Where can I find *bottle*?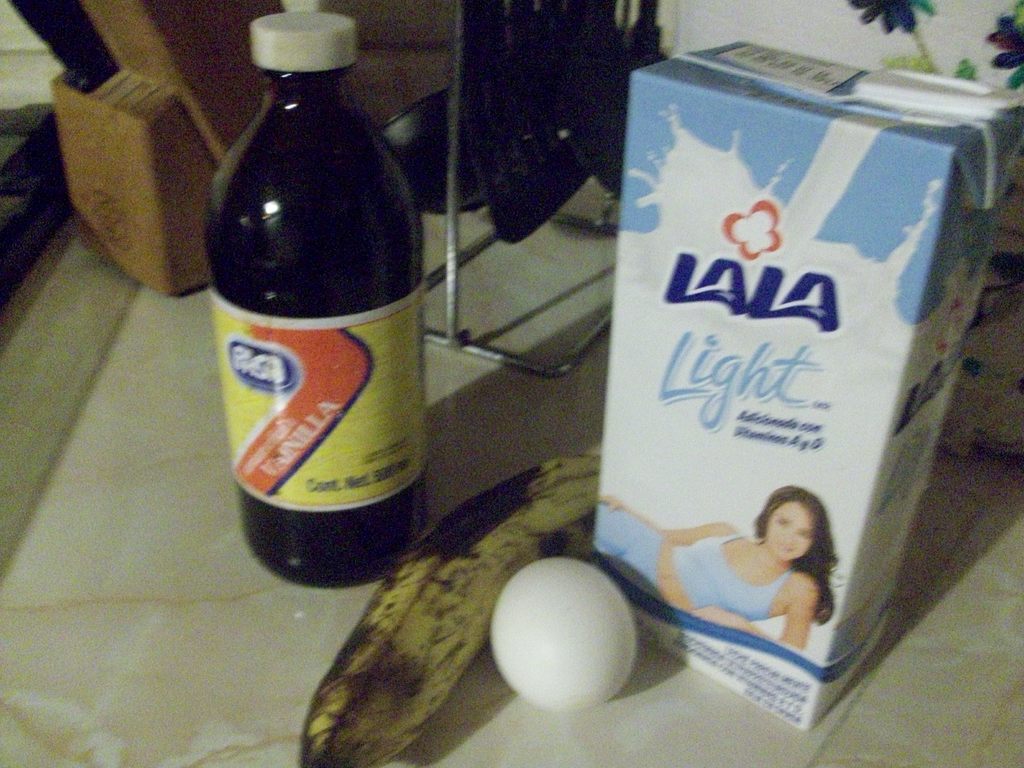
You can find it at {"x1": 203, "y1": 11, "x2": 433, "y2": 593}.
